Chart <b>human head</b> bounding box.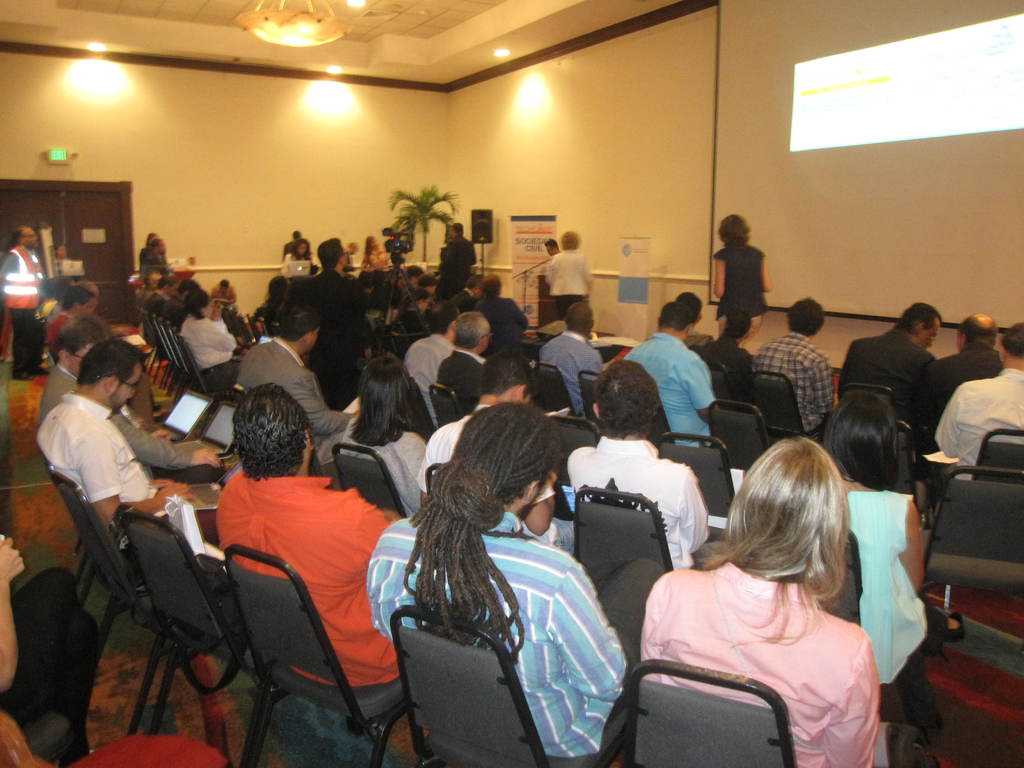
Charted: [x1=726, y1=310, x2=753, y2=344].
